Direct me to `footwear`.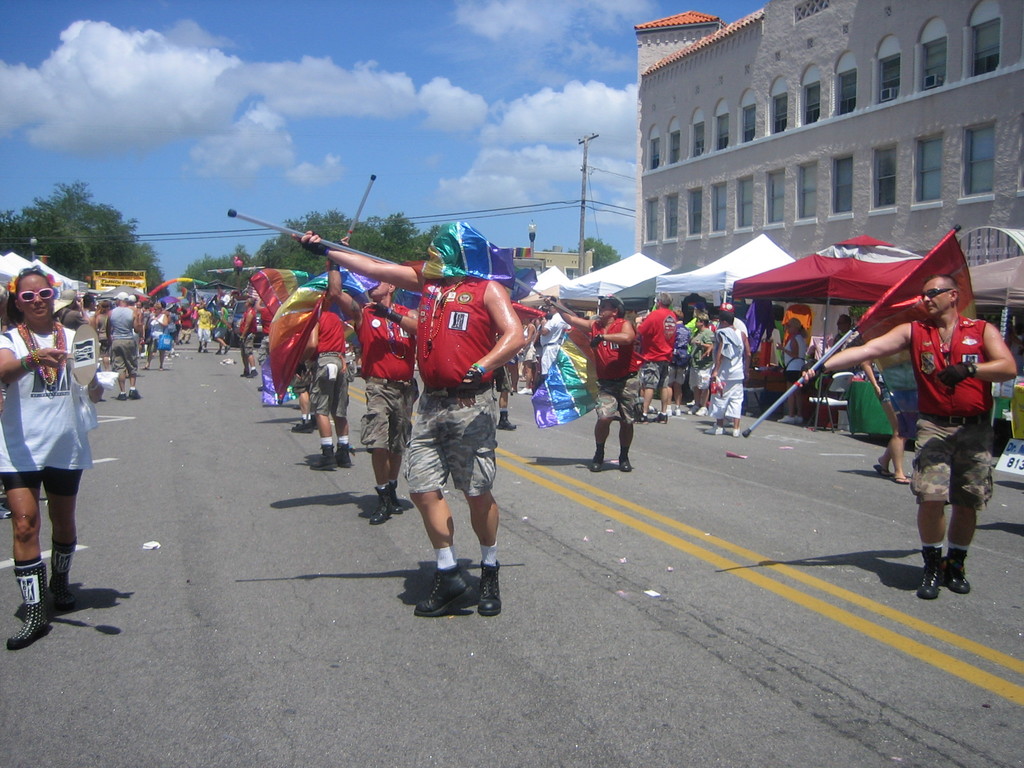
Direction: {"left": 140, "top": 365, "right": 148, "bottom": 372}.
